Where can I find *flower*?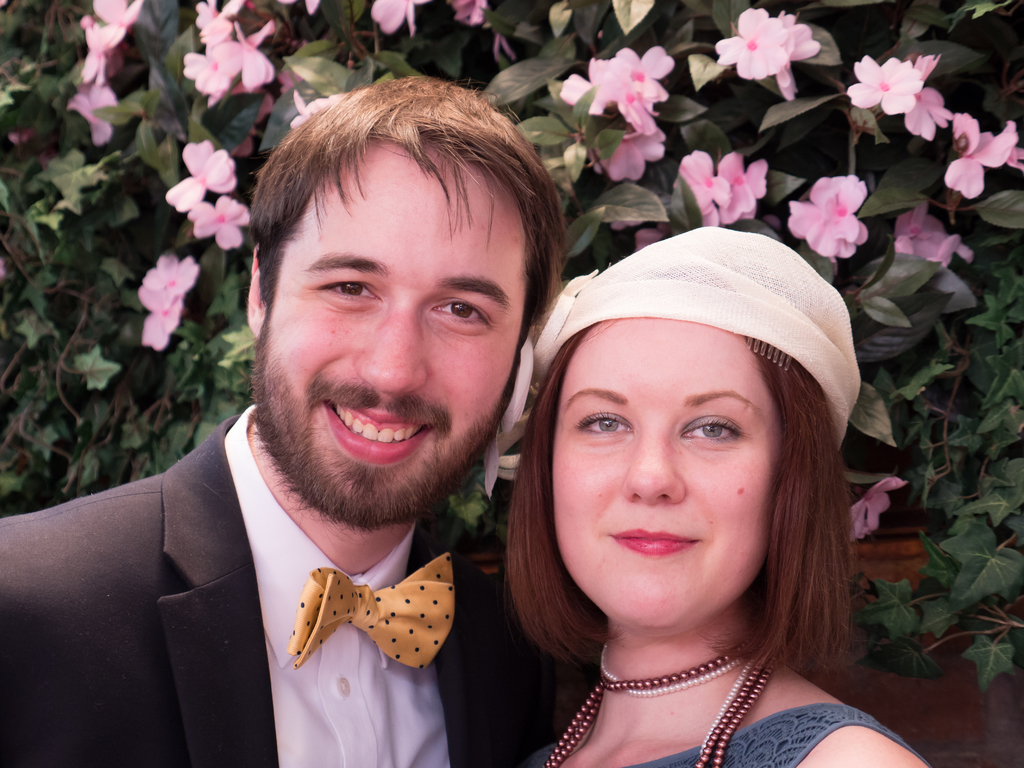
You can find it at x1=669 y1=151 x2=724 y2=225.
